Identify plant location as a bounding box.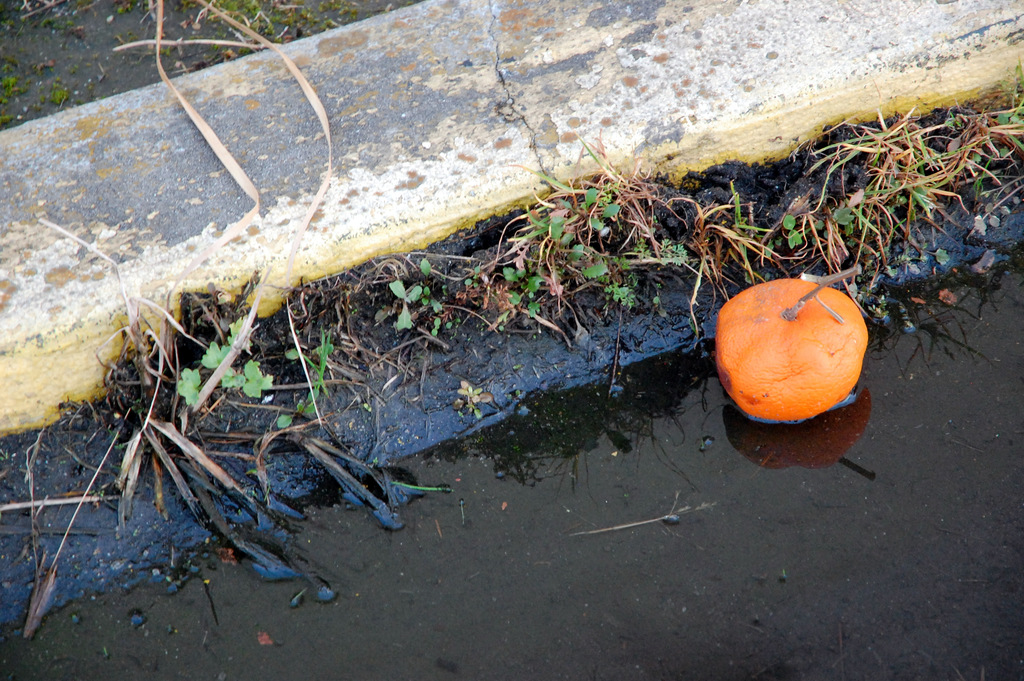
box=[219, 360, 250, 389].
